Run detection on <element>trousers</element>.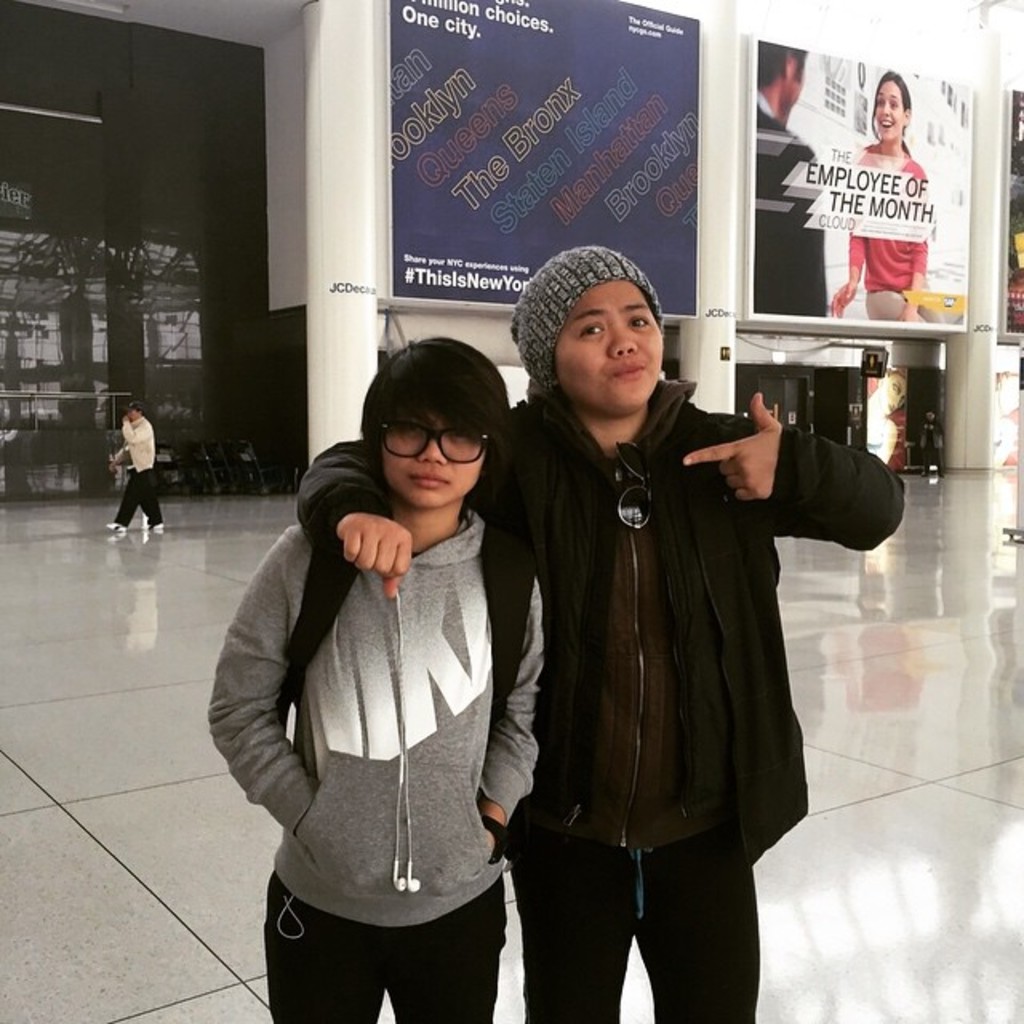
Result: 110, 467, 166, 528.
